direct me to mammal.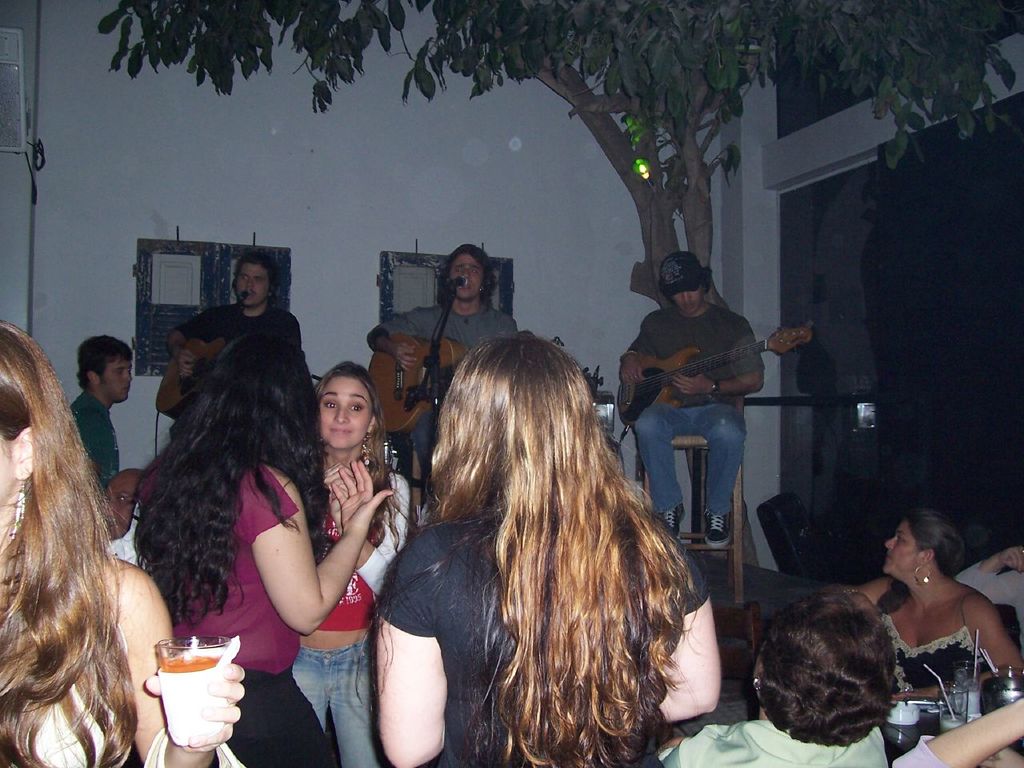
Direction: [left=674, top=591, right=898, bottom=767].
